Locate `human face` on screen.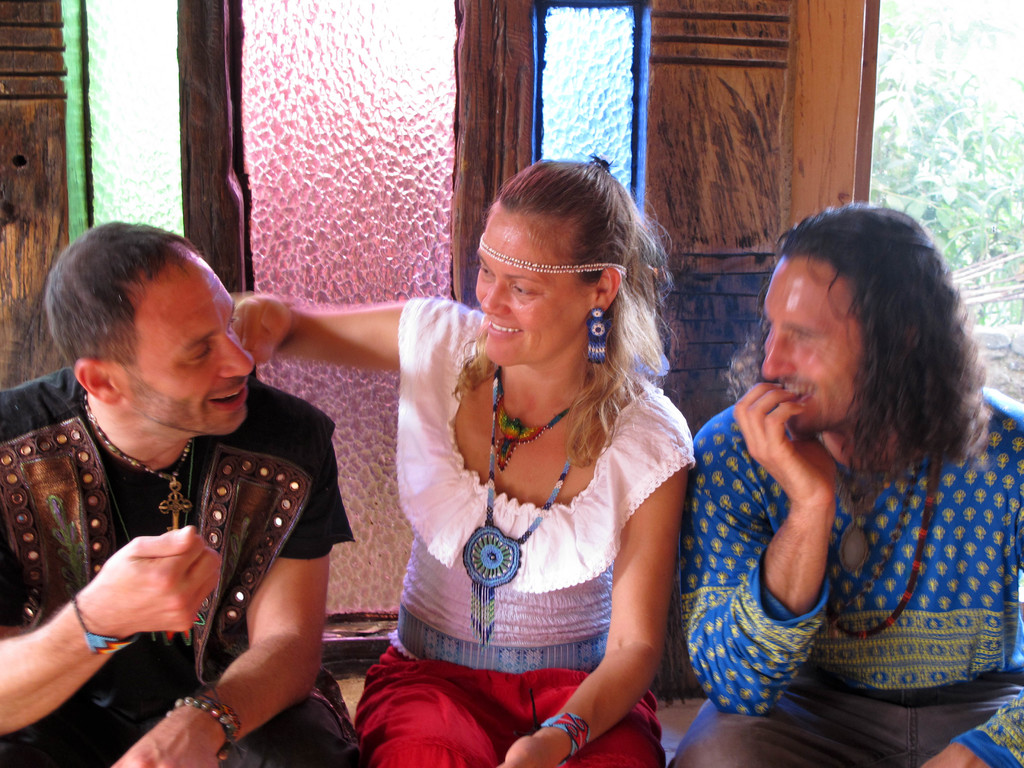
On screen at [x1=764, y1=252, x2=861, y2=431].
